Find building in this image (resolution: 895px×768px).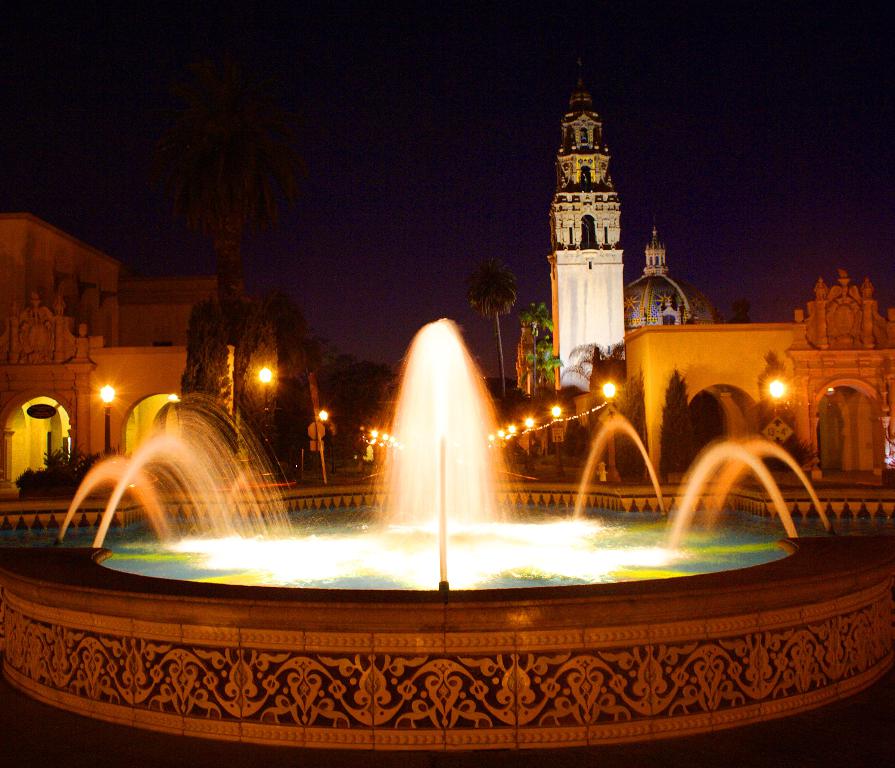
<region>0, 210, 223, 511</region>.
